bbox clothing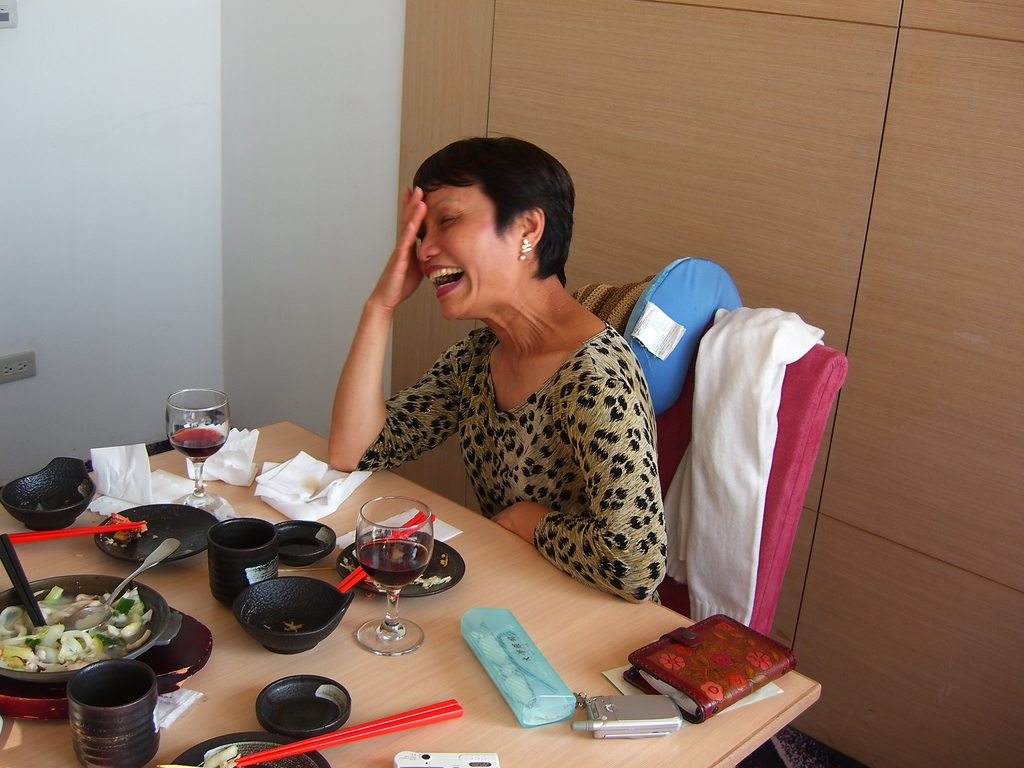
(365,264,675,591)
